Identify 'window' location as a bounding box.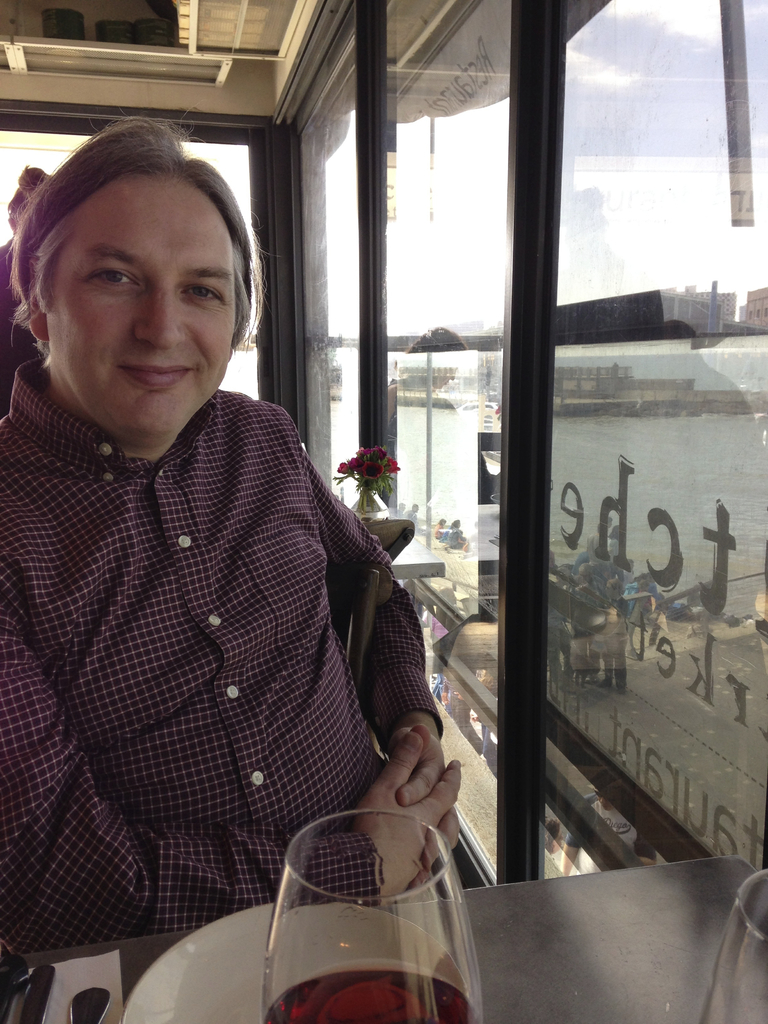
[539,0,767,882].
